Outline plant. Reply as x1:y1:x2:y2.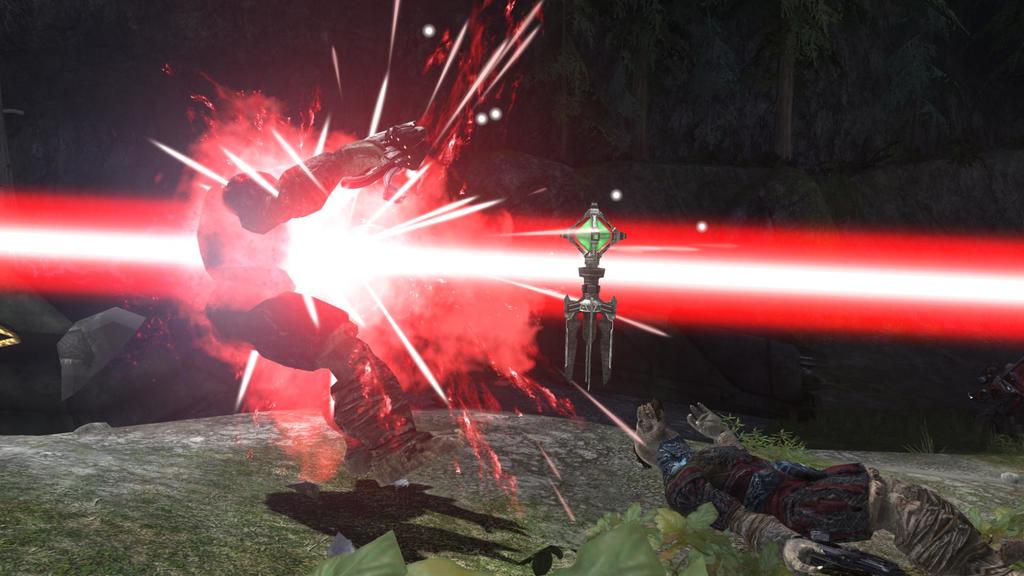
906:434:966:454.
